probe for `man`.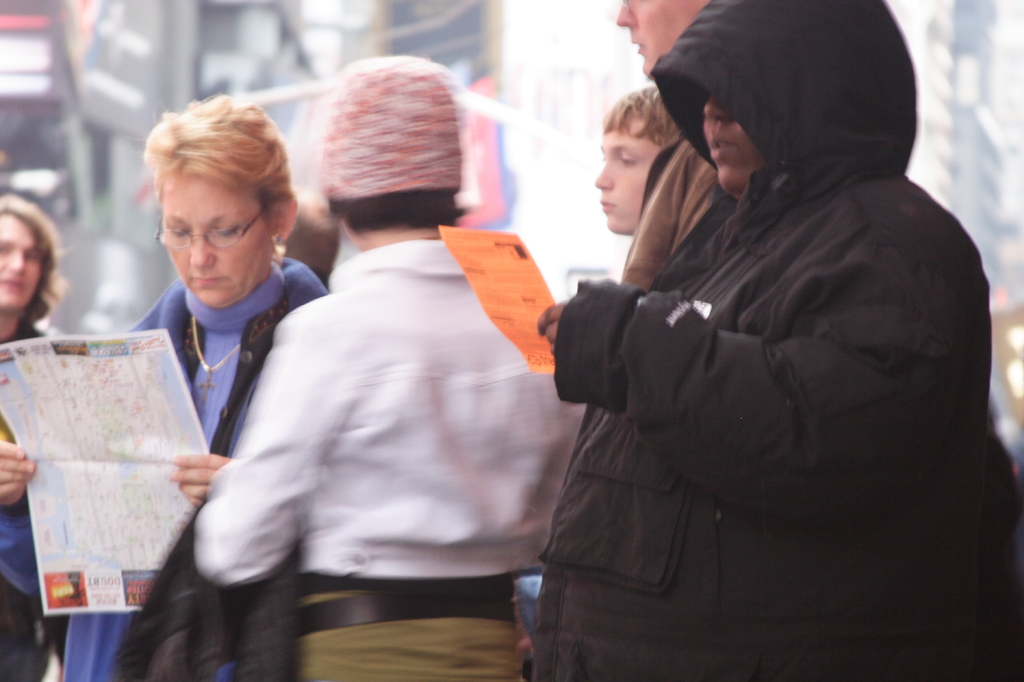
Probe result: bbox=[614, 0, 710, 308].
